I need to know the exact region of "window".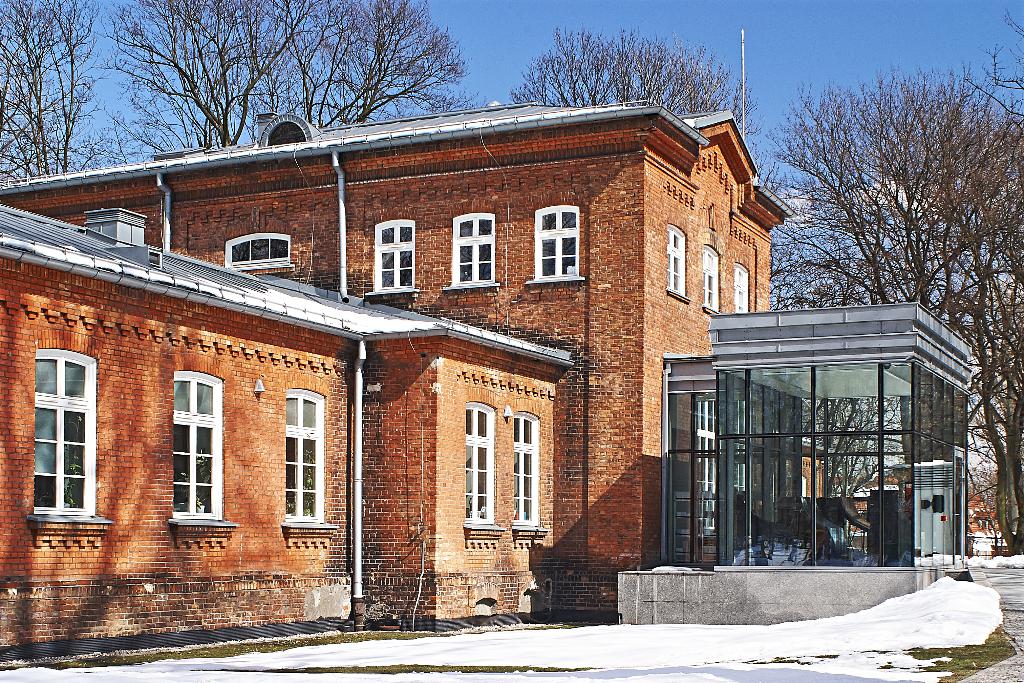
Region: <region>517, 413, 538, 527</region>.
